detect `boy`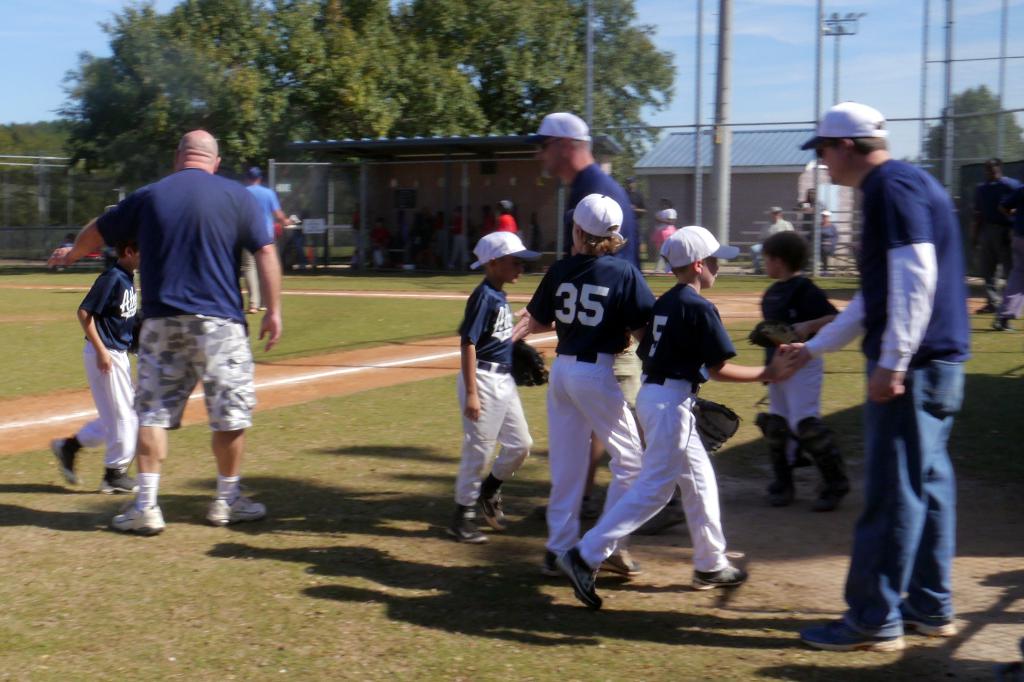
[x1=439, y1=232, x2=547, y2=544]
